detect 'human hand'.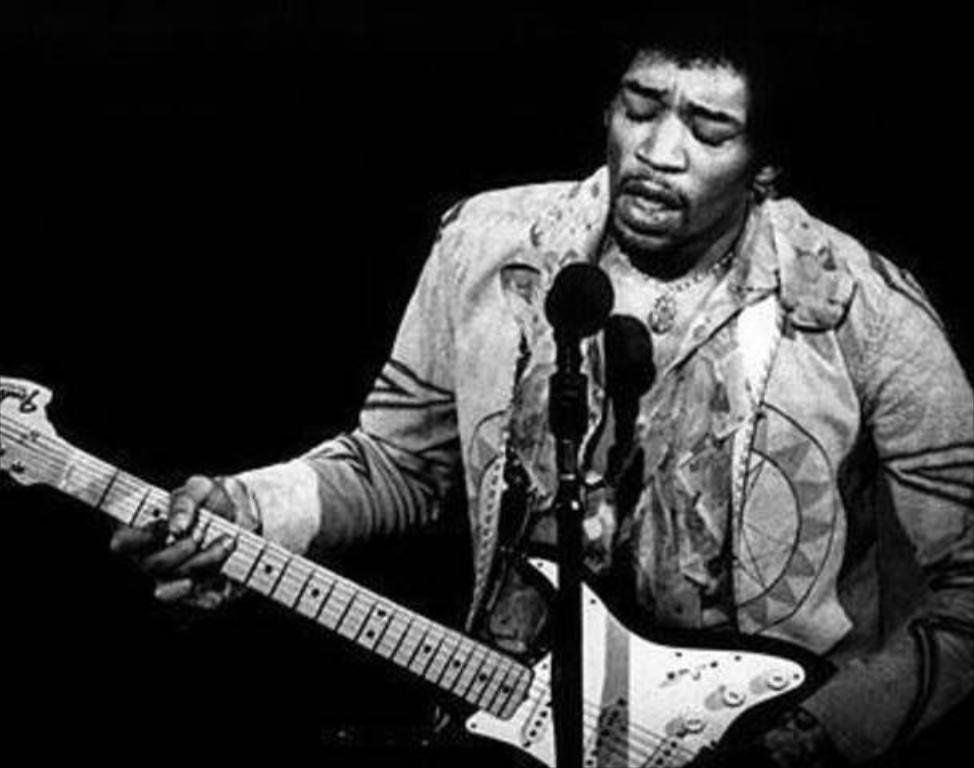
Detected at box(110, 474, 232, 611).
